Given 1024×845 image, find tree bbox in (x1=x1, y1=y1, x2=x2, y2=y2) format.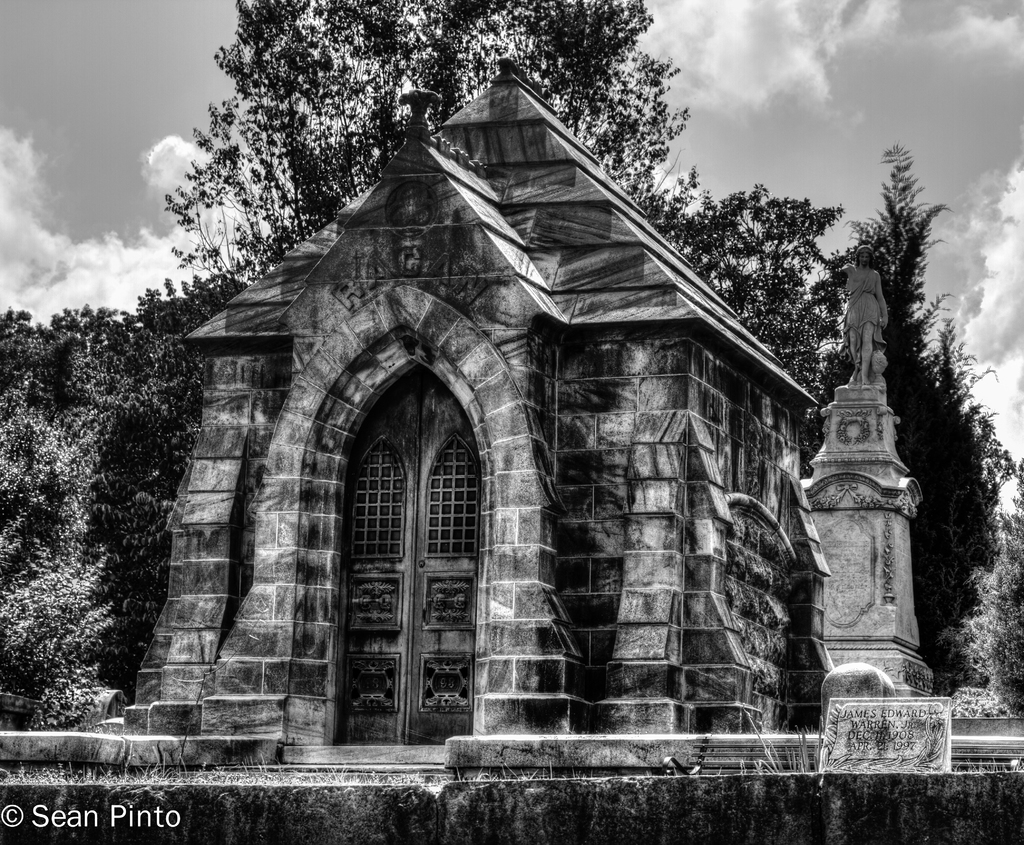
(x1=139, y1=0, x2=684, y2=286).
